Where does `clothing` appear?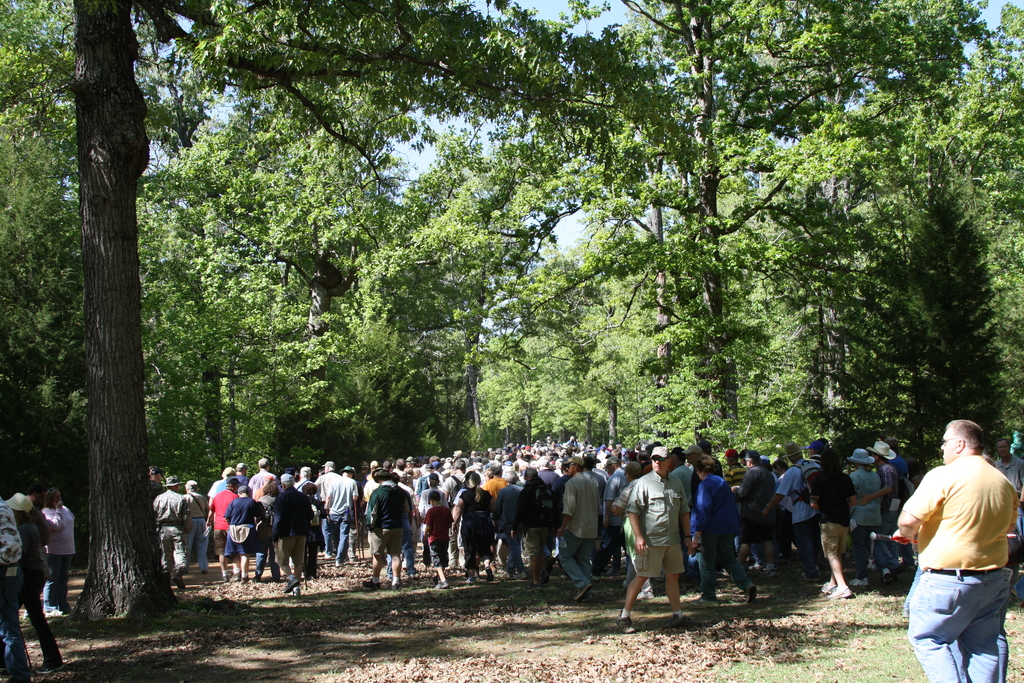
Appears at locate(144, 481, 166, 506).
